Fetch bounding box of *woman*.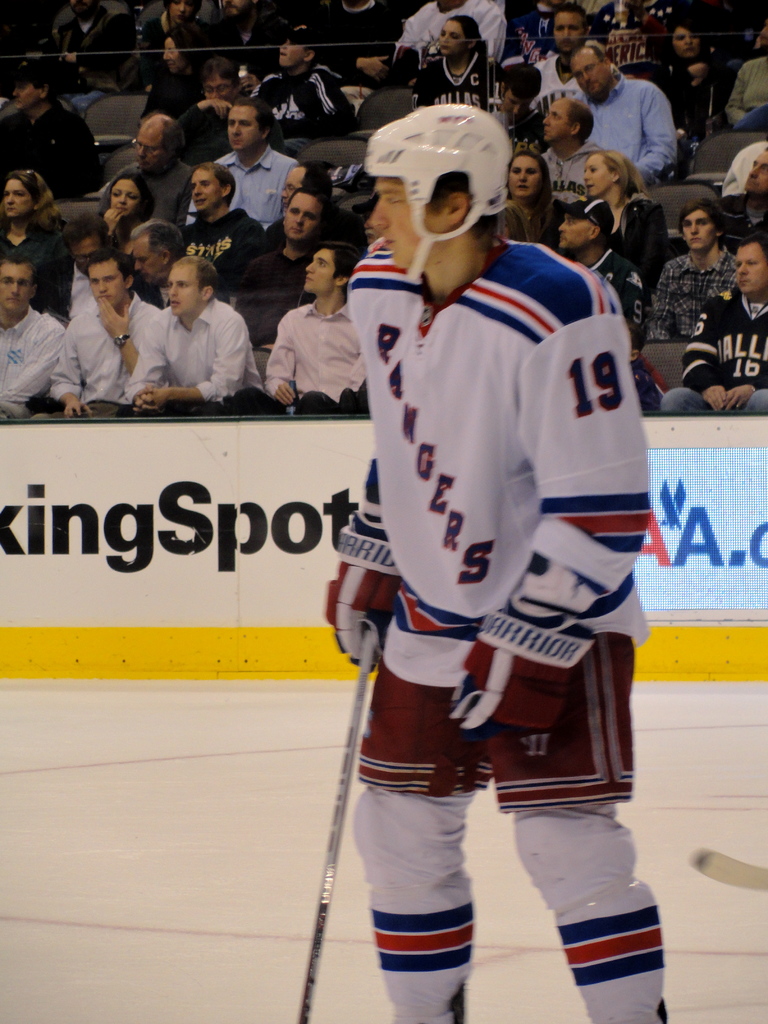
Bbox: region(143, 26, 224, 116).
